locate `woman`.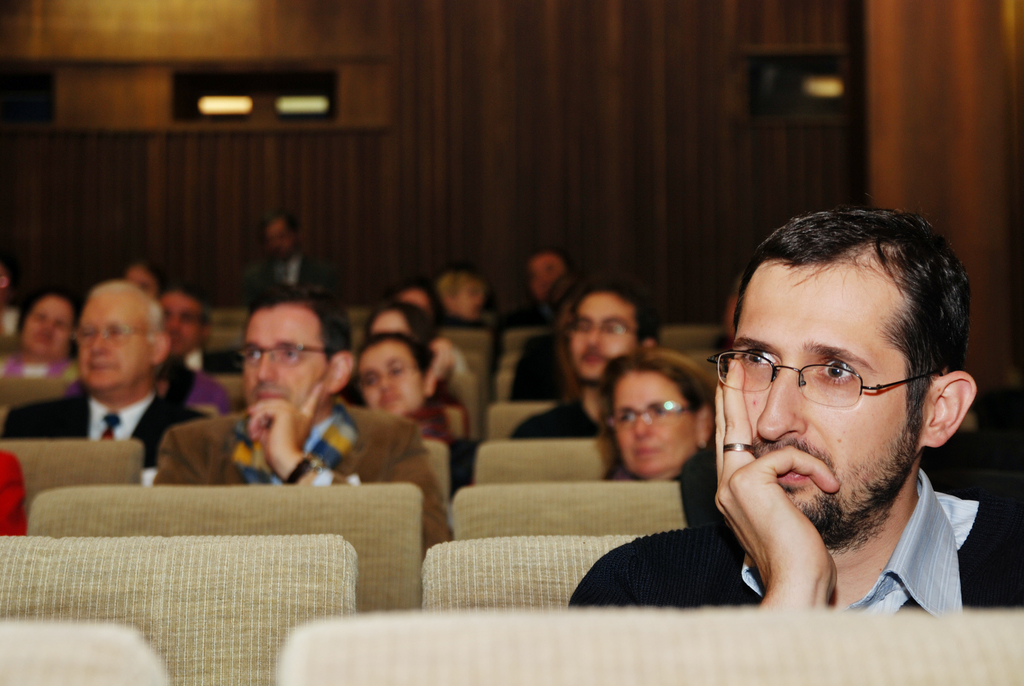
Bounding box: 365, 301, 484, 450.
